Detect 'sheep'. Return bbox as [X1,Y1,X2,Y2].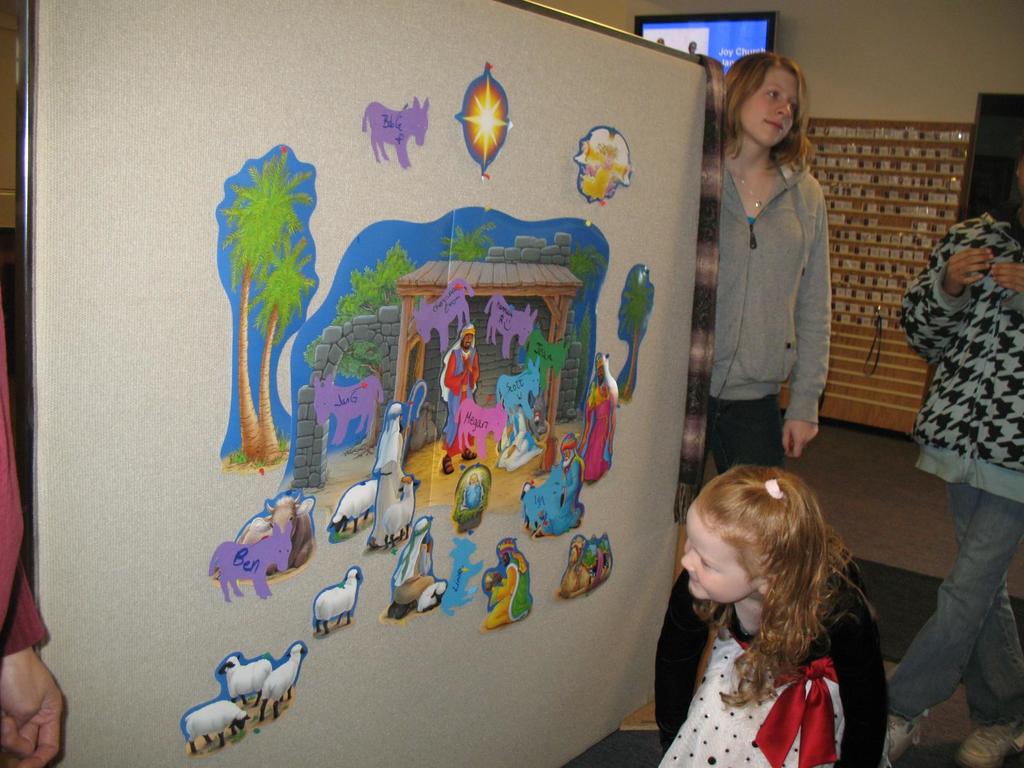
[381,479,419,553].
